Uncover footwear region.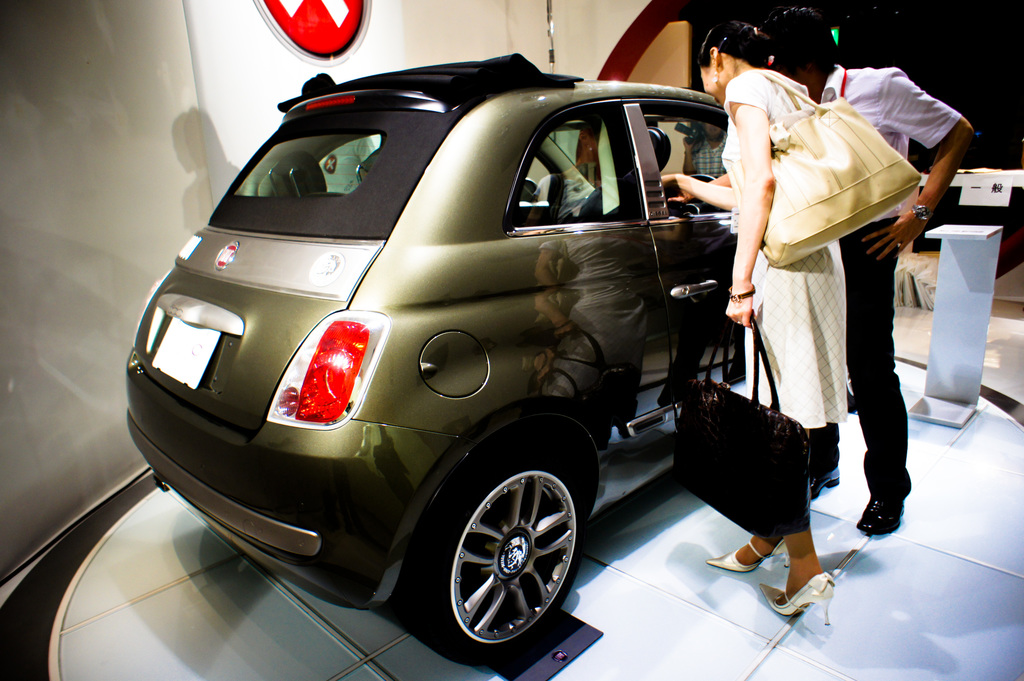
Uncovered: 712,539,790,577.
